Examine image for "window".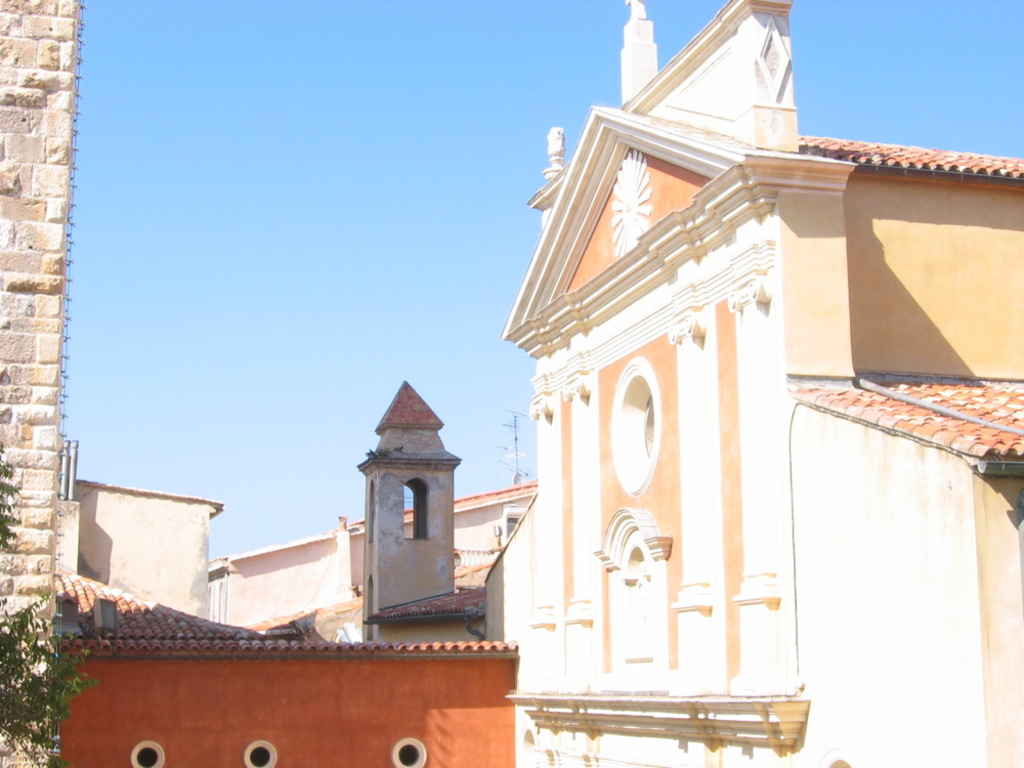
Examination result: locate(391, 733, 430, 767).
